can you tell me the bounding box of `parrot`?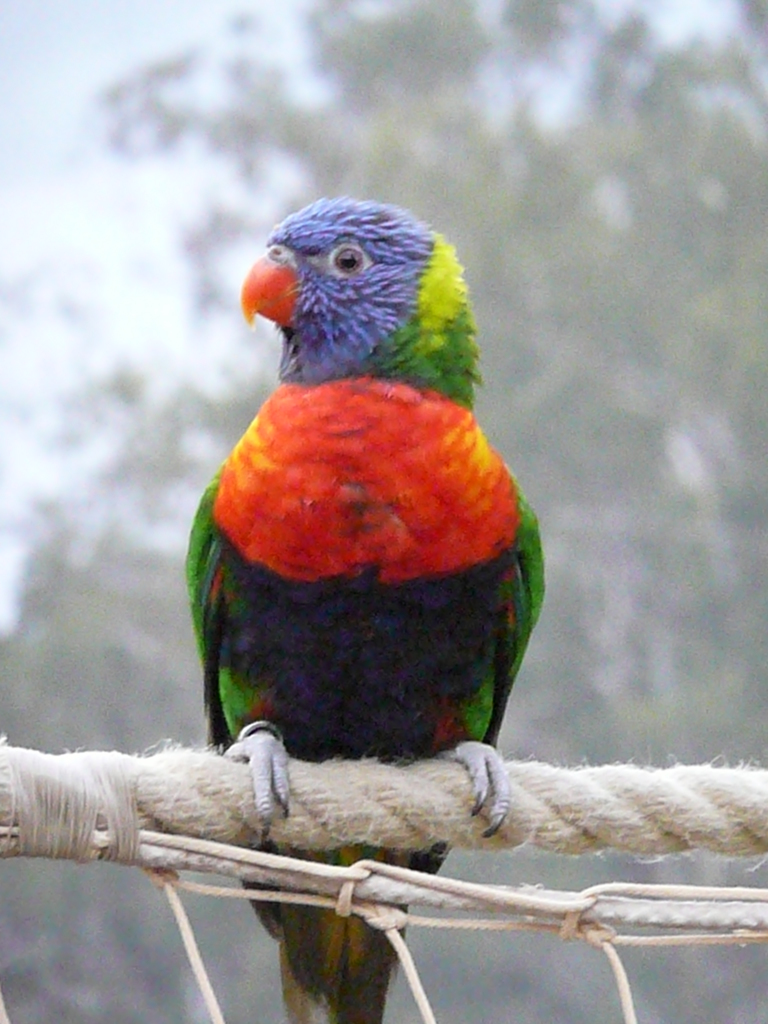
BBox(179, 193, 541, 1023).
